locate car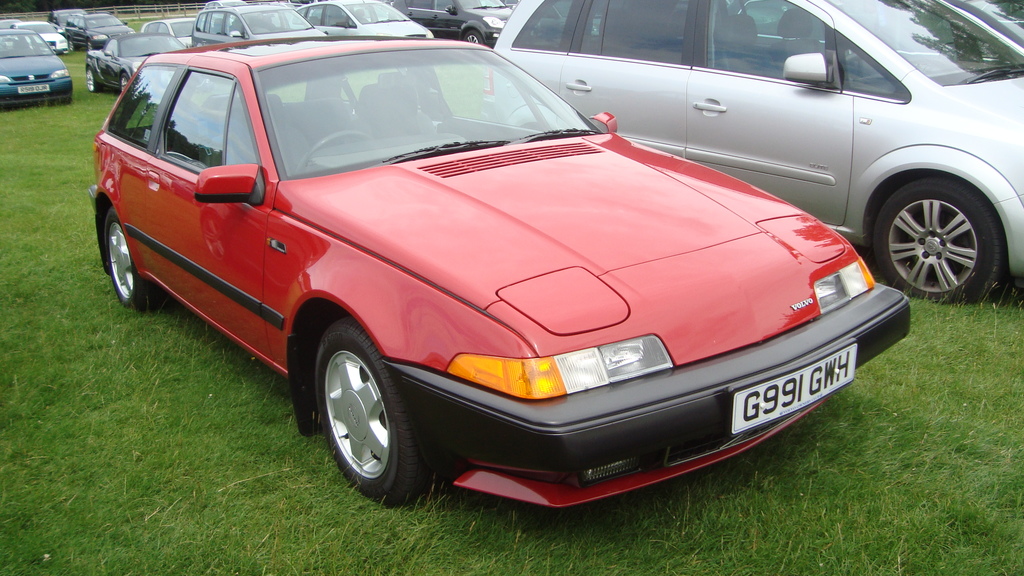
x1=106, y1=34, x2=882, y2=520
